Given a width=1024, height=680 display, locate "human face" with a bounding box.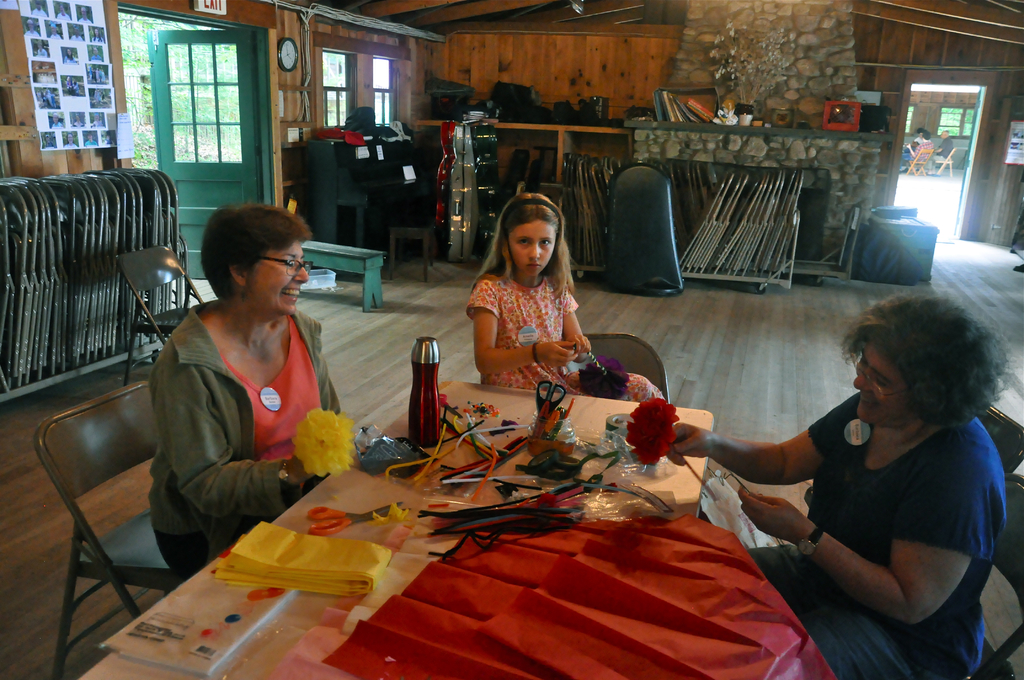
Located: select_region(244, 245, 309, 319).
